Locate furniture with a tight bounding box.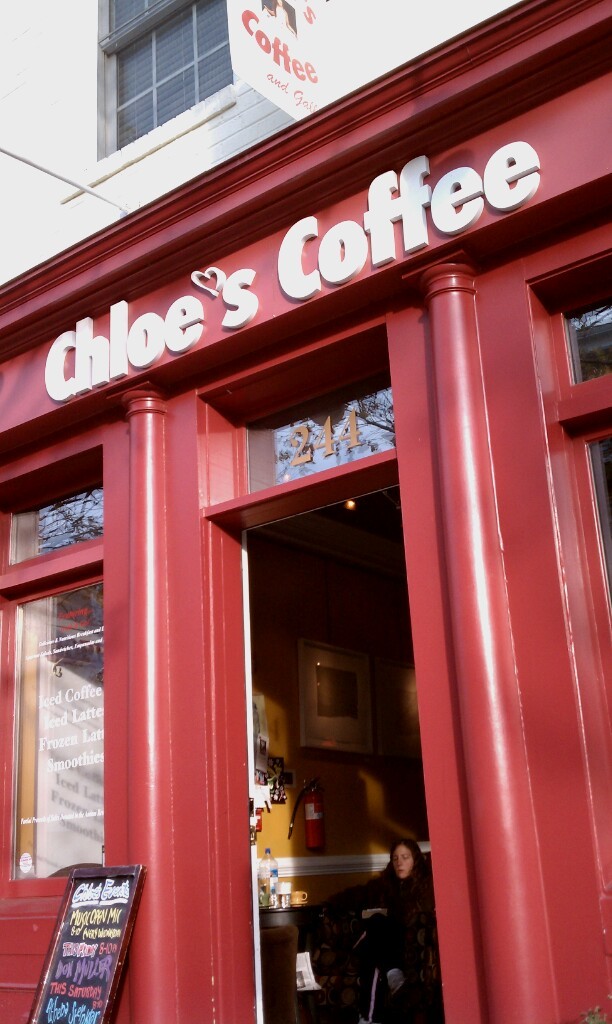
crop(261, 924, 296, 1023).
